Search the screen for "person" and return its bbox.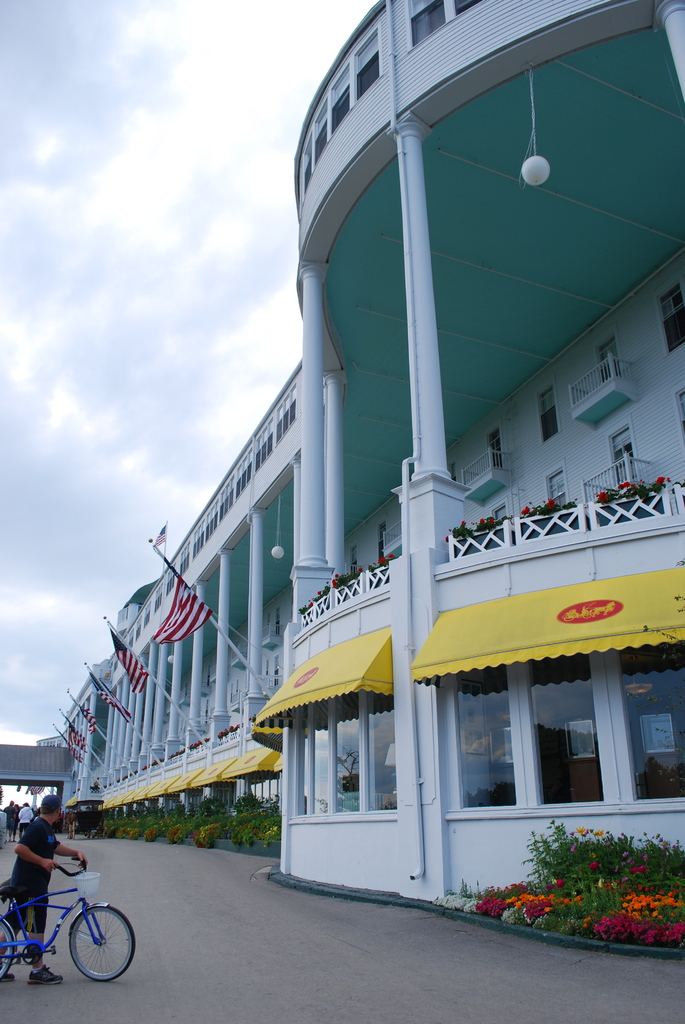
Found: select_region(4, 799, 19, 843).
